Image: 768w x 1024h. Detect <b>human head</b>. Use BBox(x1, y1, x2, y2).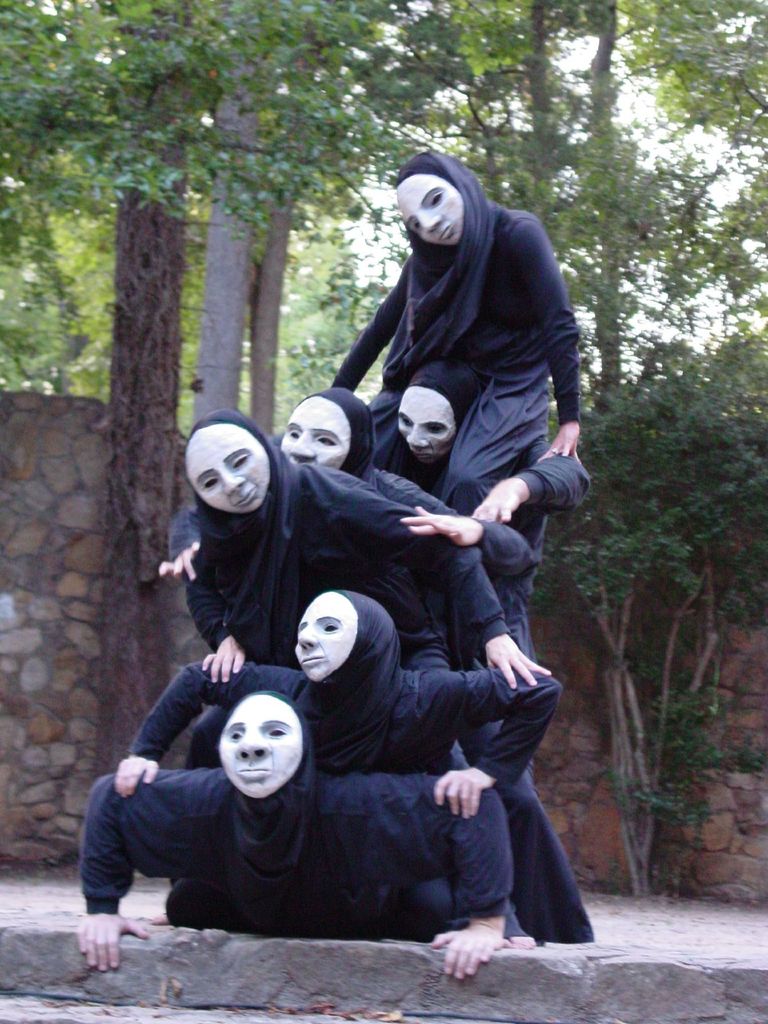
BBox(397, 156, 485, 249).
